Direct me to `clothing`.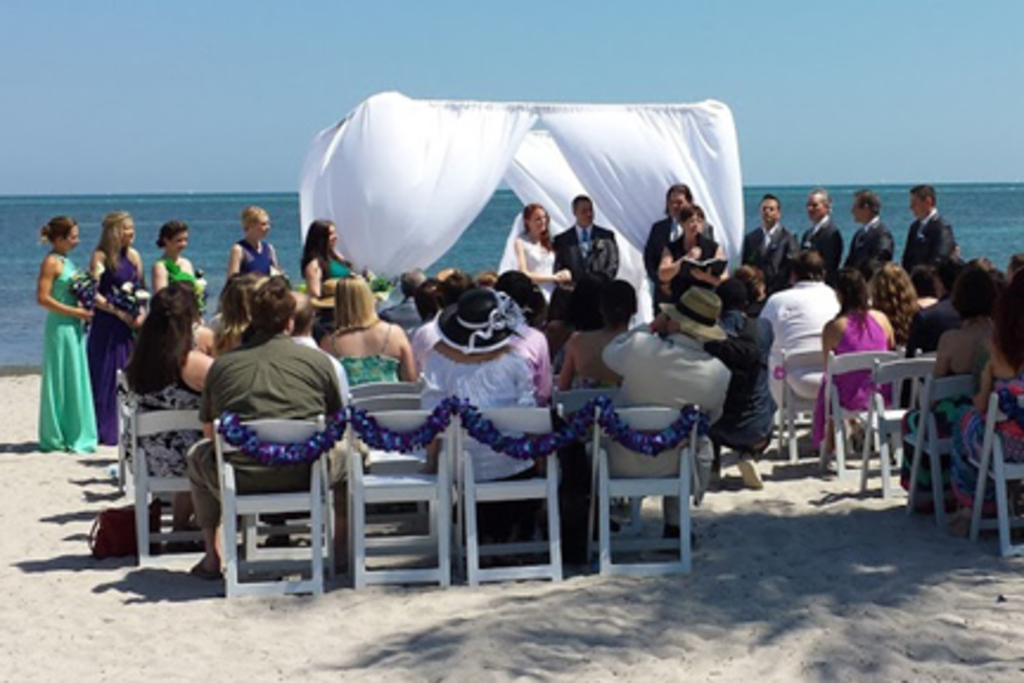
Direction: pyautogui.locateOnScreen(799, 216, 844, 277).
